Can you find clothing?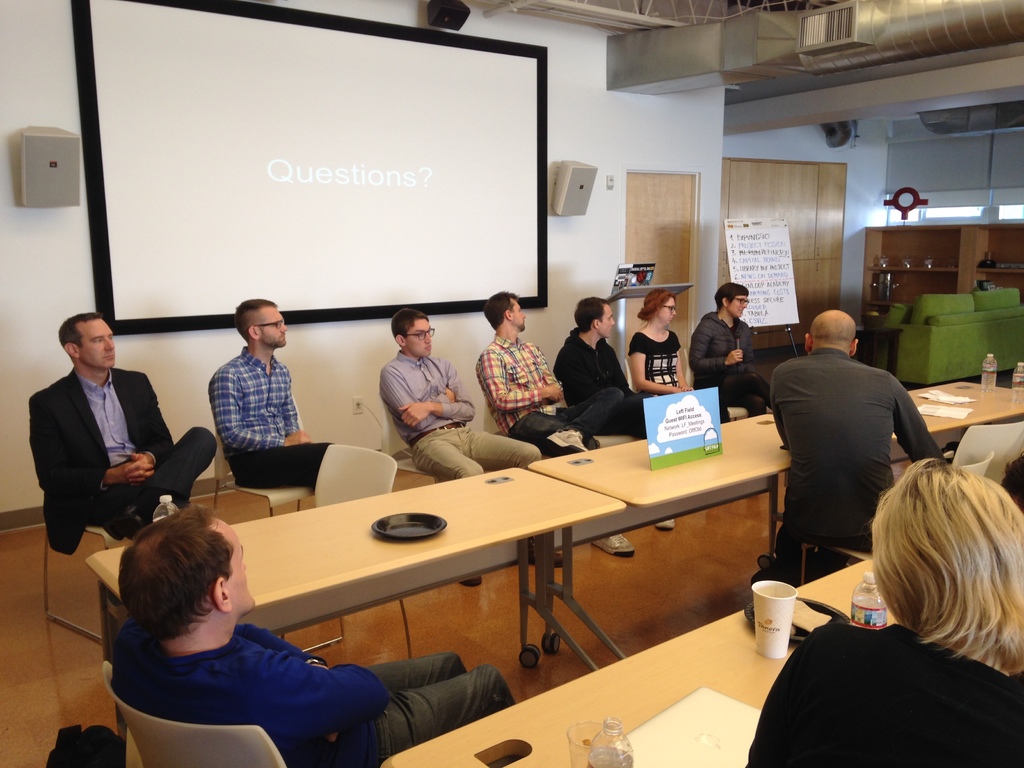
Yes, bounding box: bbox=[379, 351, 555, 488].
